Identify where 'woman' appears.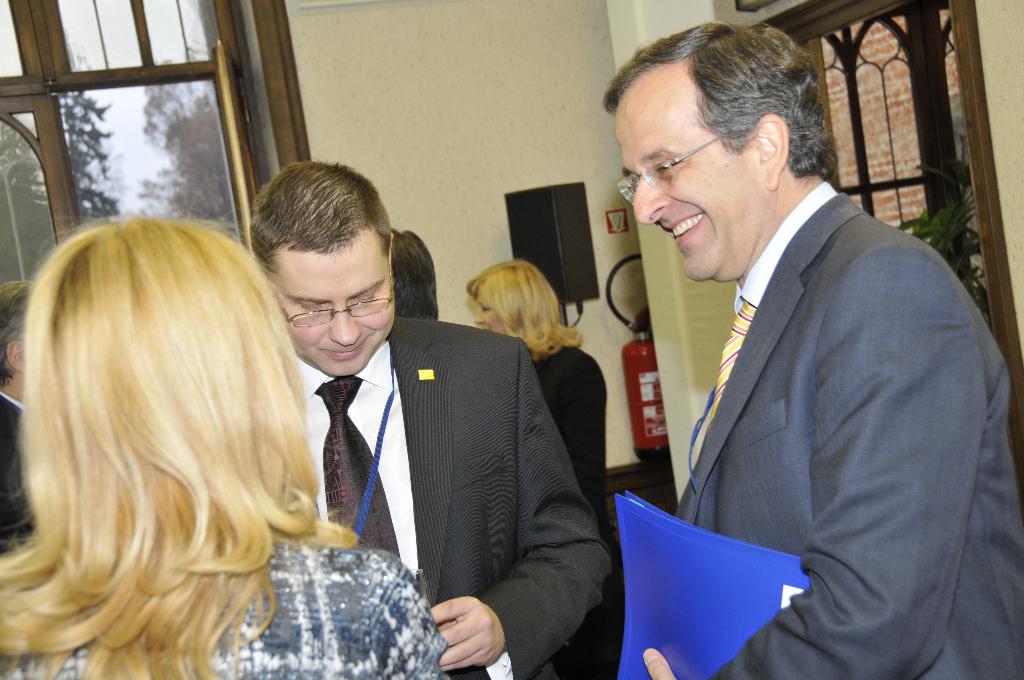
Appears at <region>20, 176, 422, 668</region>.
